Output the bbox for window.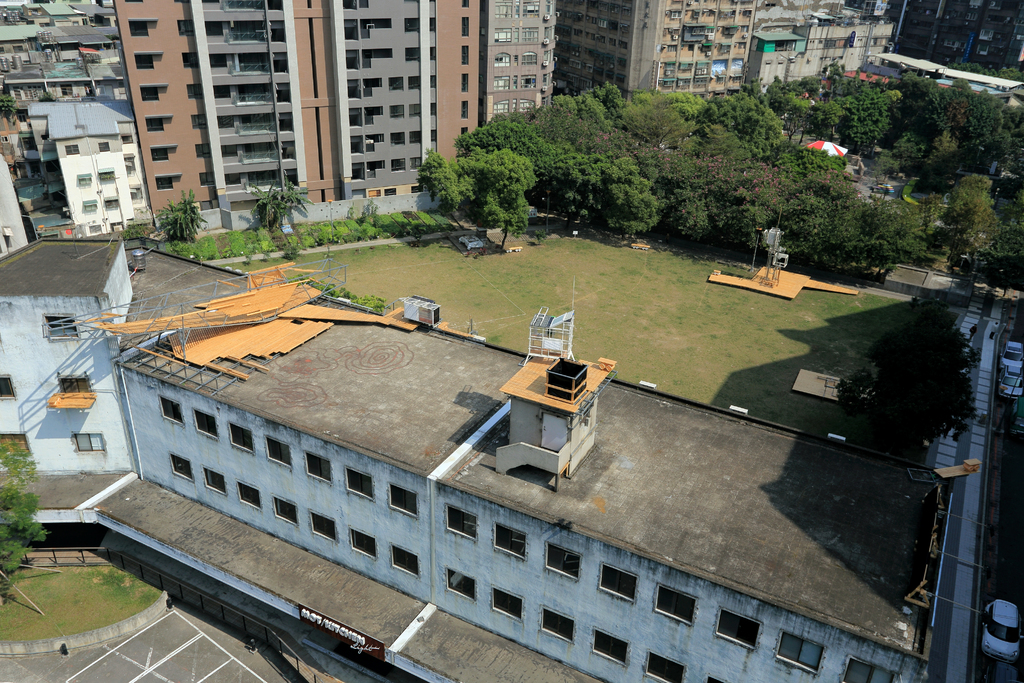
box=[460, 101, 470, 119].
